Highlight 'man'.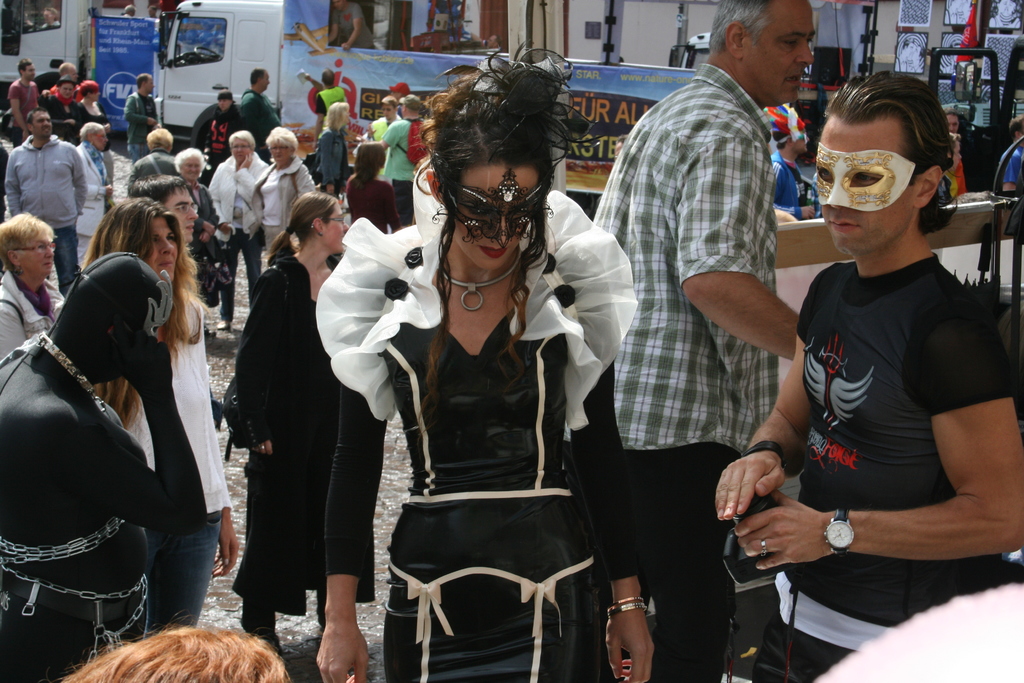
Highlighted region: select_region(718, 72, 1023, 680).
